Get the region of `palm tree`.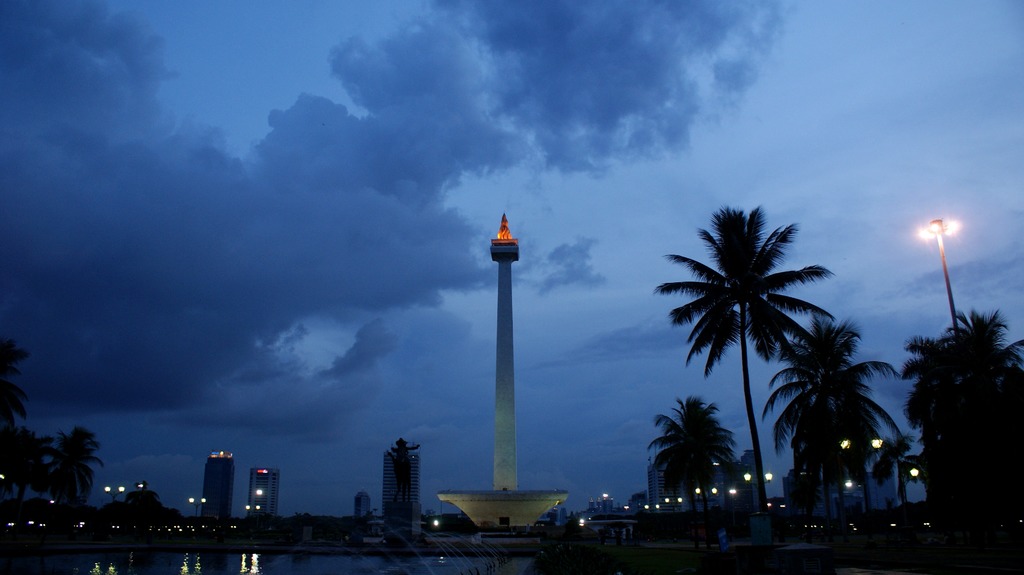
l=760, t=310, r=883, b=550.
